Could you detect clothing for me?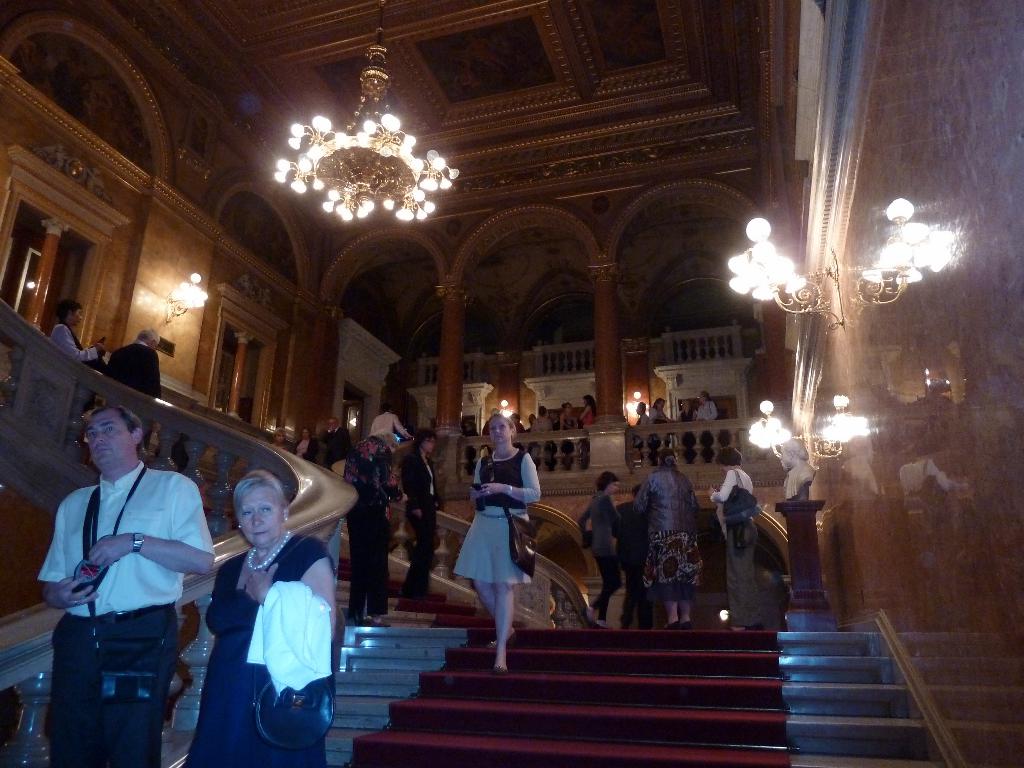
Detection result: box=[51, 326, 98, 364].
